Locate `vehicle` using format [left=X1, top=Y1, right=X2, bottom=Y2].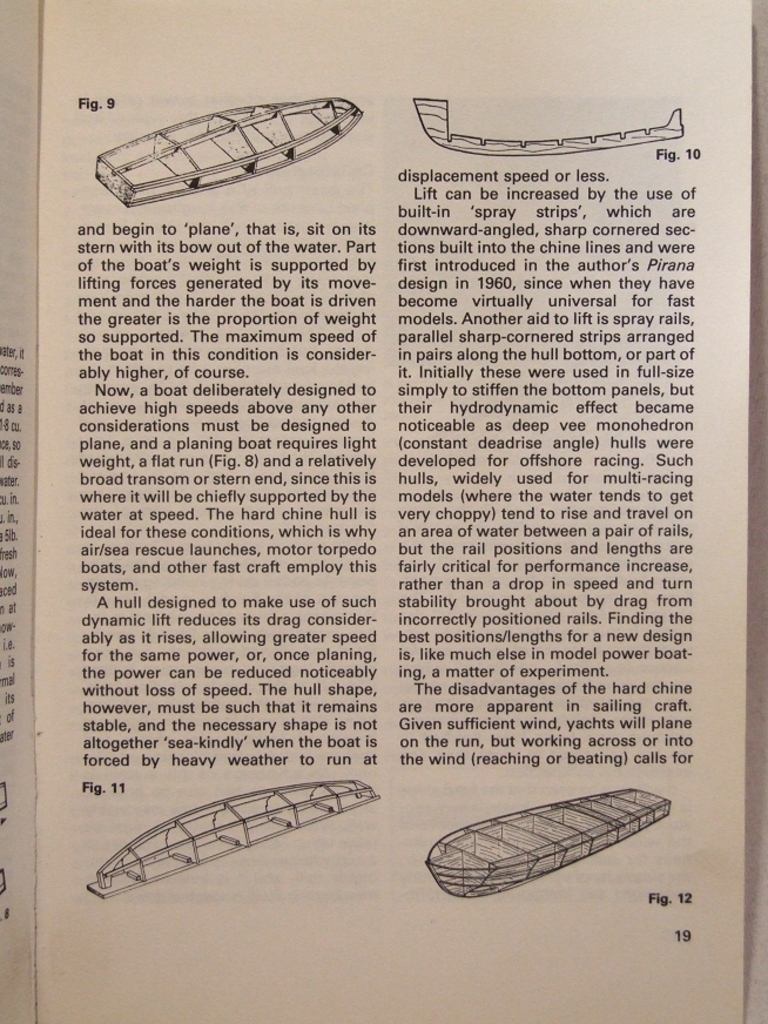
[left=101, top=103, right=368, bottom=211].
